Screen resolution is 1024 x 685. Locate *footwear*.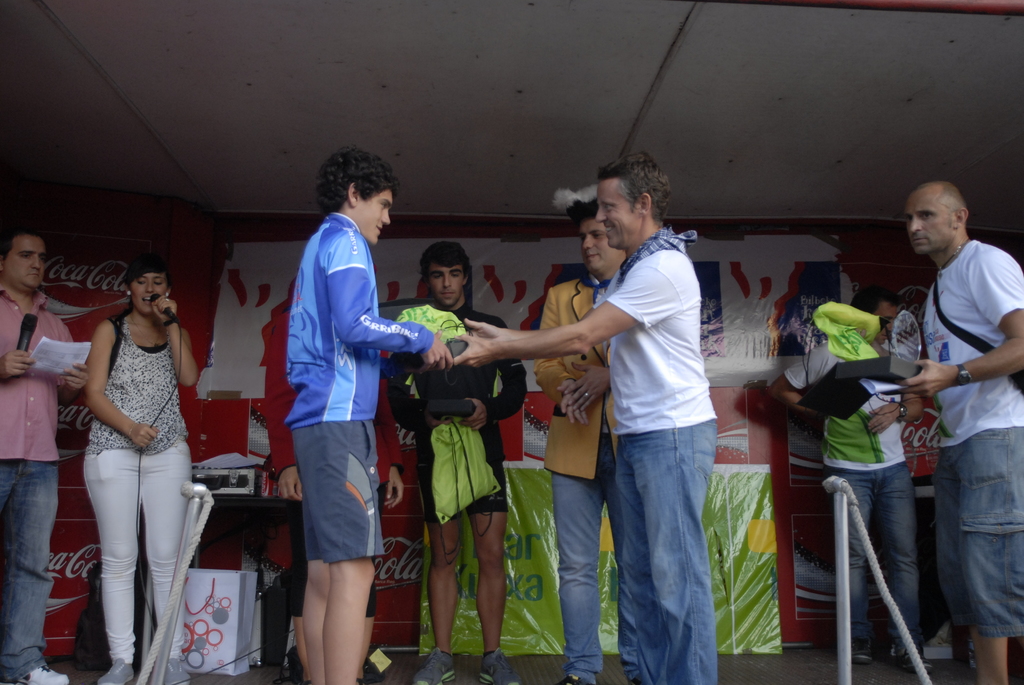
479/647/525/684.
